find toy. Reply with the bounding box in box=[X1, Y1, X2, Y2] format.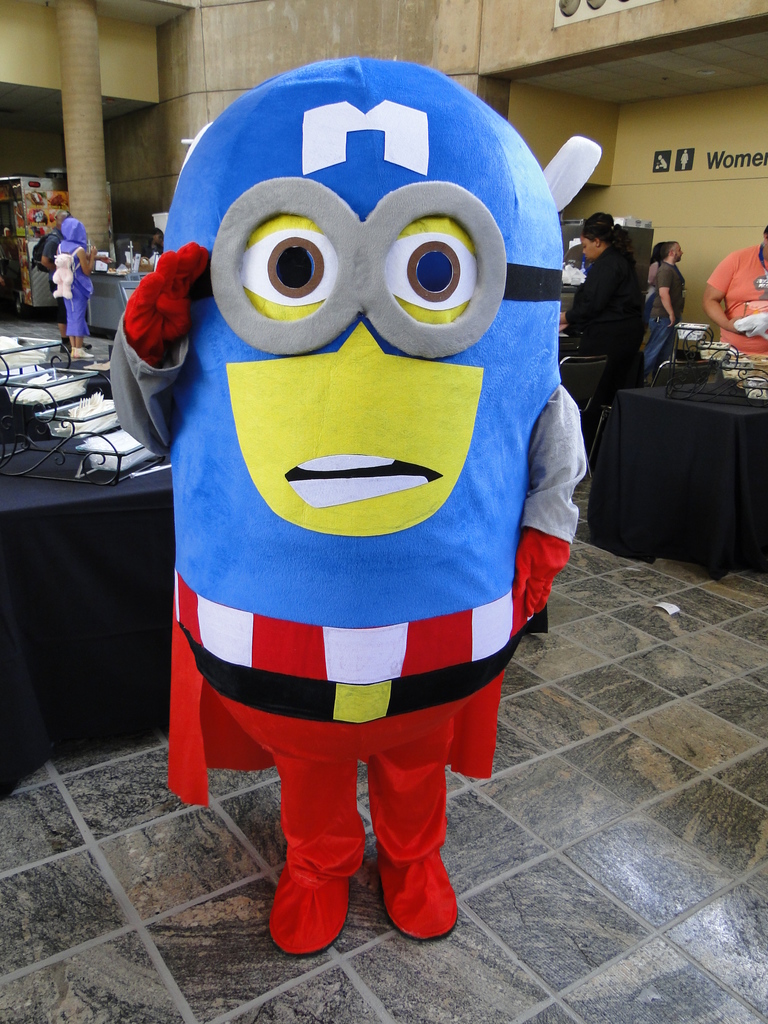
box=[0, 330, 53, 383].
